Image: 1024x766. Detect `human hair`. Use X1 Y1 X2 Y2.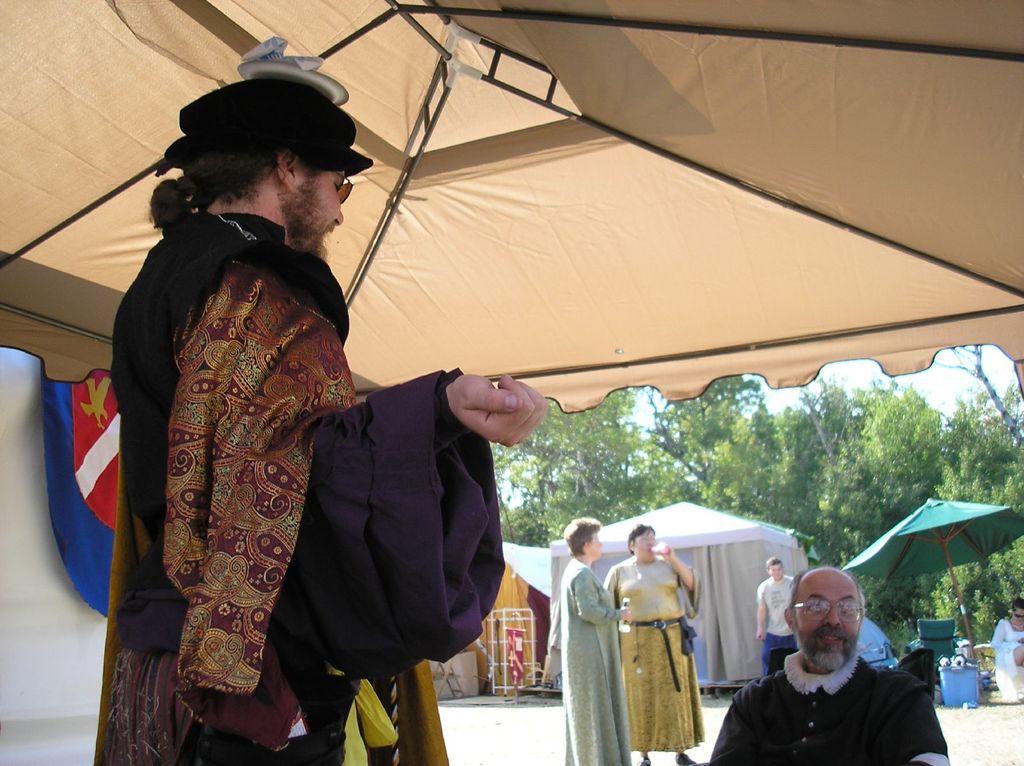
148 146 286 229.
